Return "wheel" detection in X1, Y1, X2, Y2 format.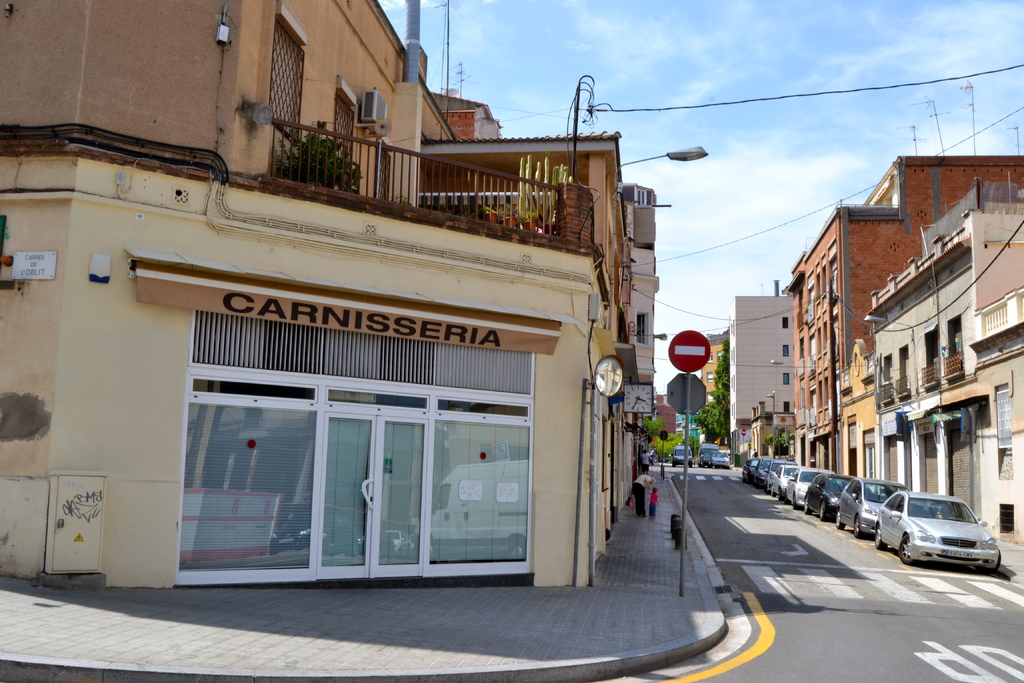
851, 516, 860, 536.
